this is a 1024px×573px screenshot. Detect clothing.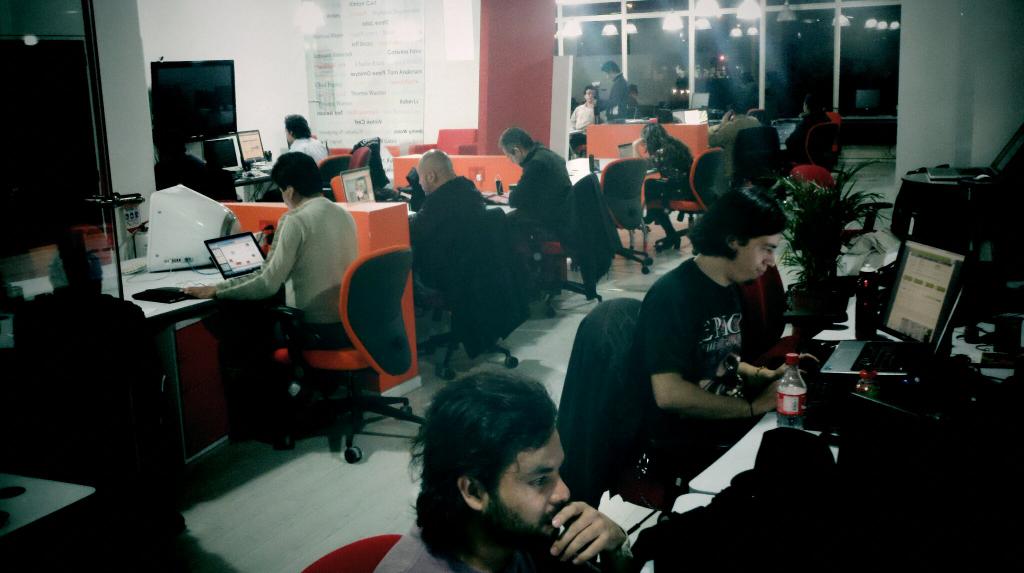
502:146:573:234.
